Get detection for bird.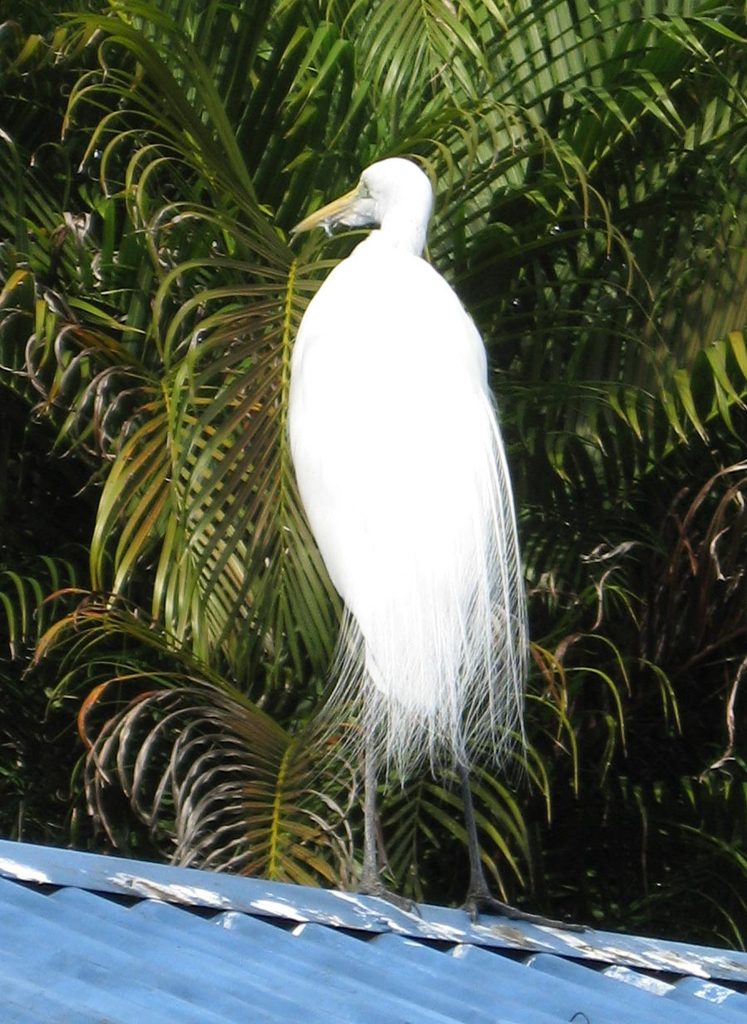
Detection: x1=262 y1=142 x2=599 y2=924.
